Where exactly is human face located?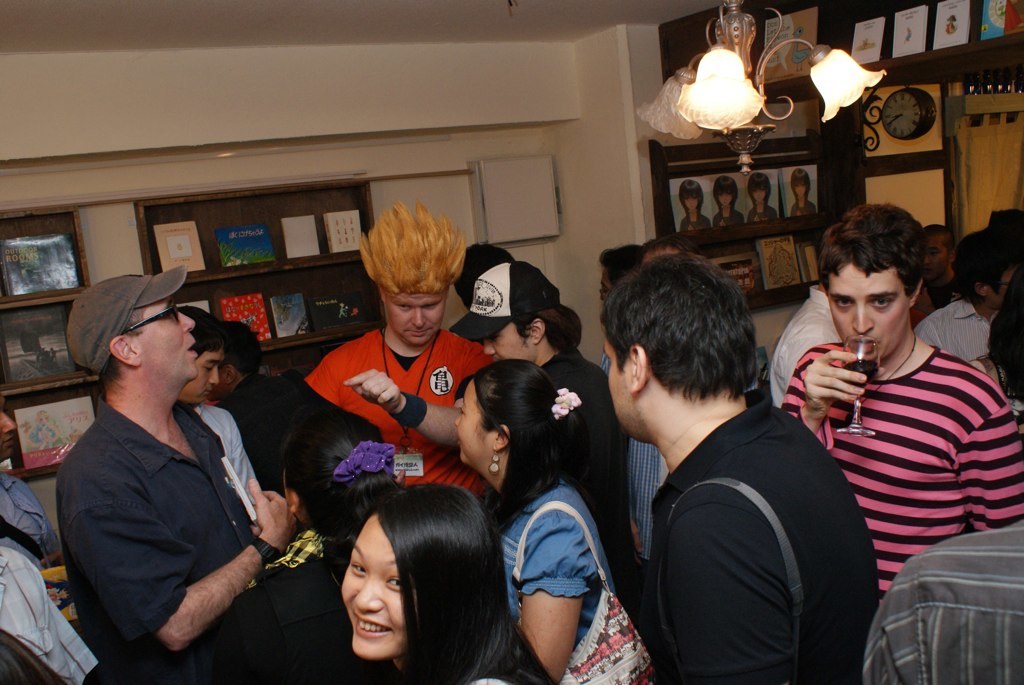
Its bounding box is Rect(453, 377, 495, 466).
